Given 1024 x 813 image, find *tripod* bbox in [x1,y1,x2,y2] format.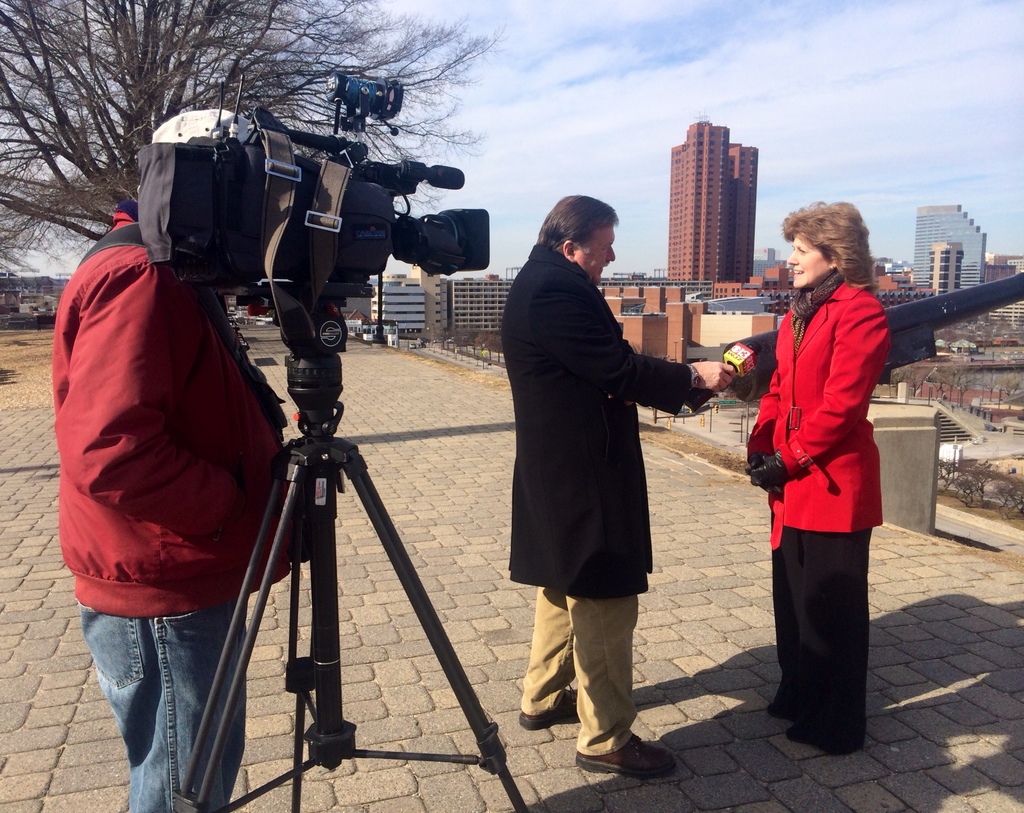
[168,284,535,812].
